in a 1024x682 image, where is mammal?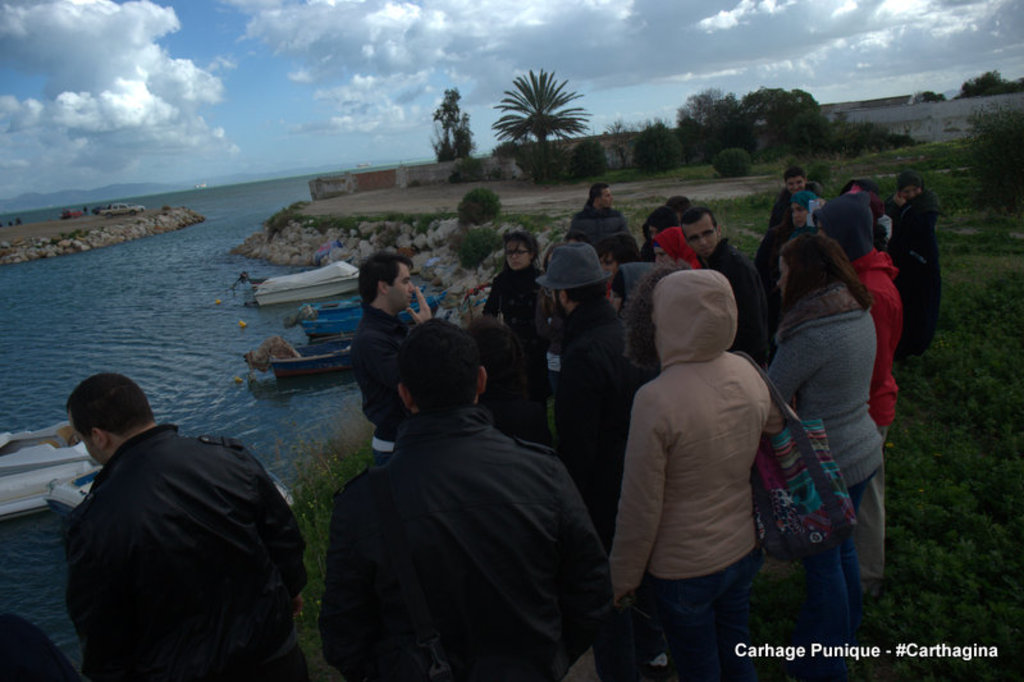
{"left": 844, "top": 175, "right": 896, "bottom": 235}.
